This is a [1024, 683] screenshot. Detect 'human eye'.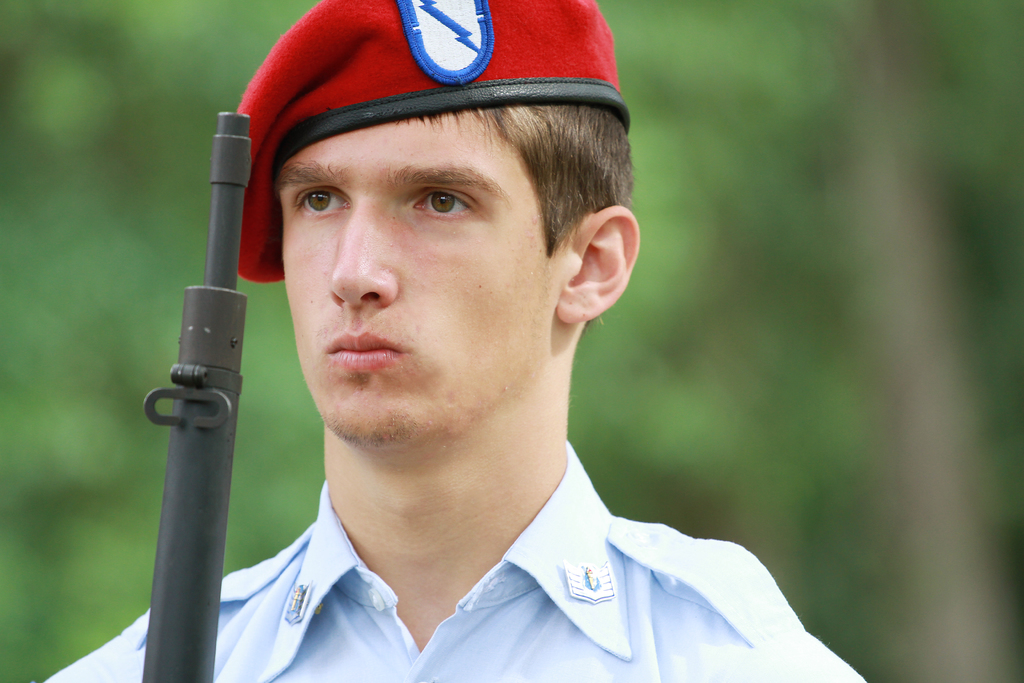
box(292, 180, 355, 221).
